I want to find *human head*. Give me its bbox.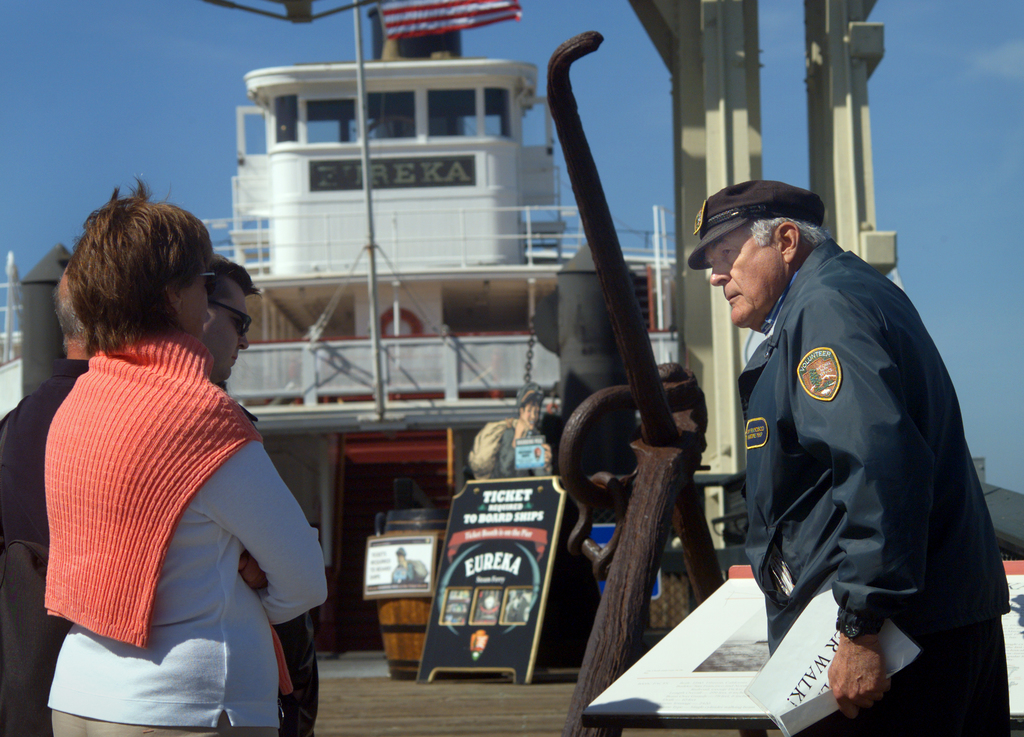
Rect(200, 252, 252, 381).
